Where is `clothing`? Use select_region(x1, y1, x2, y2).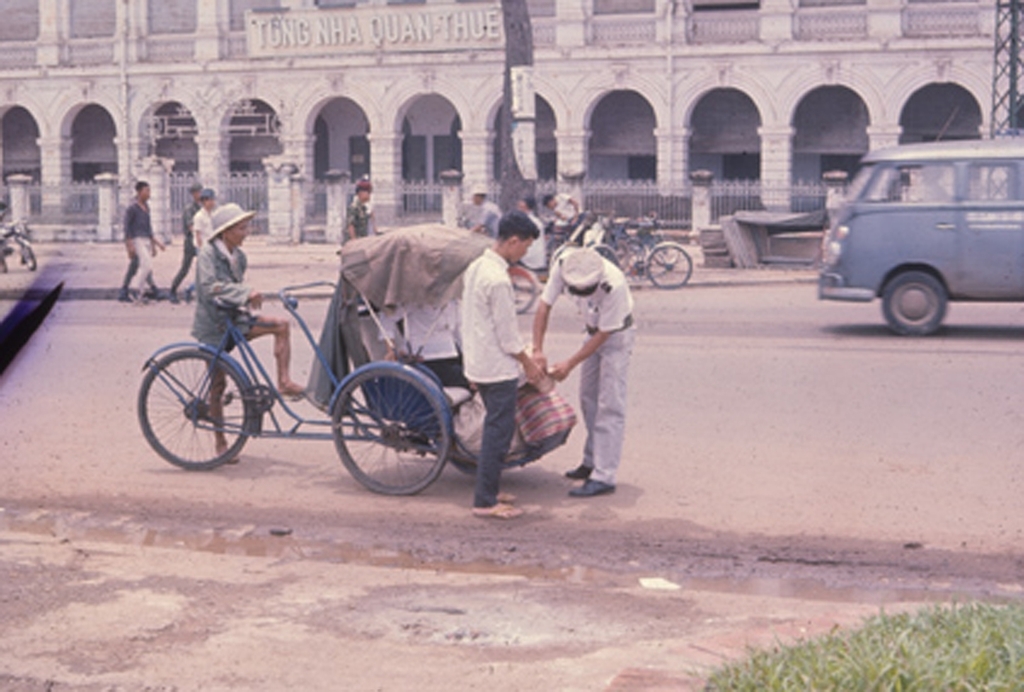
select_region(515, 211, 551, 268).
